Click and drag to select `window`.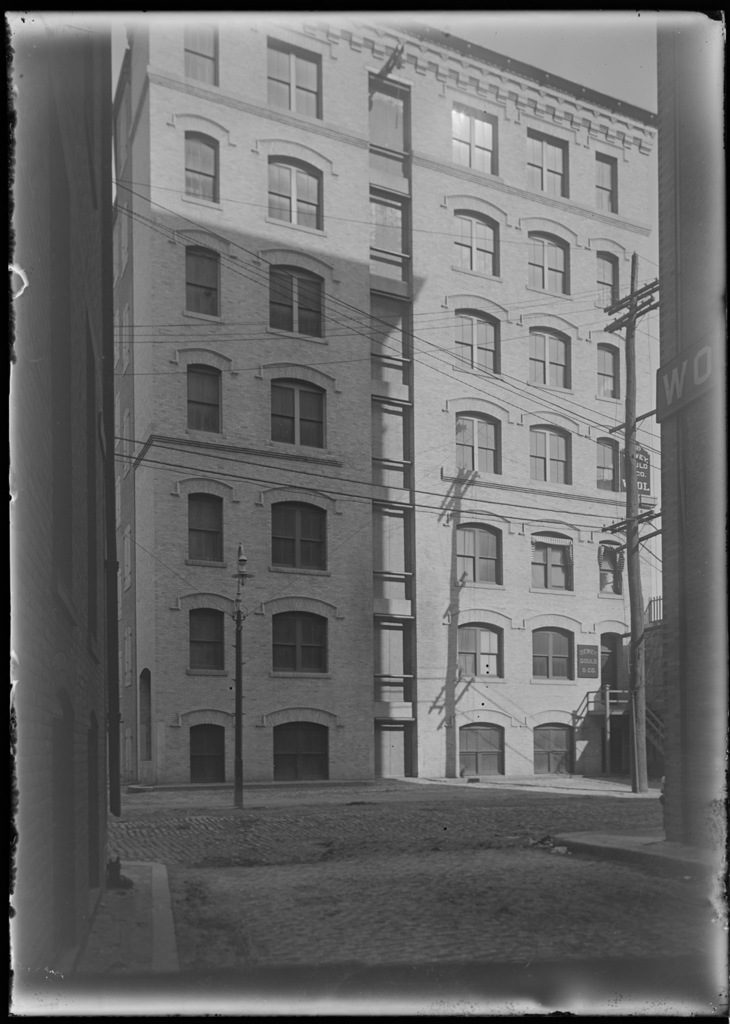
Selection: 267,156,318,230.
